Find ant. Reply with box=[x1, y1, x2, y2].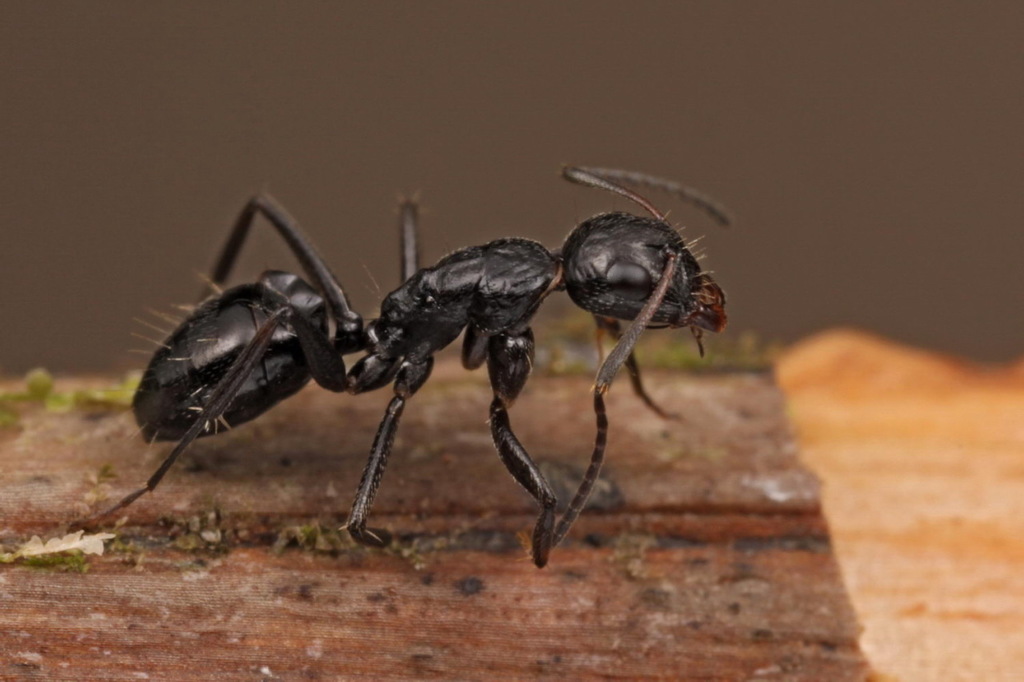
box=[73, 170, 722, 567].
